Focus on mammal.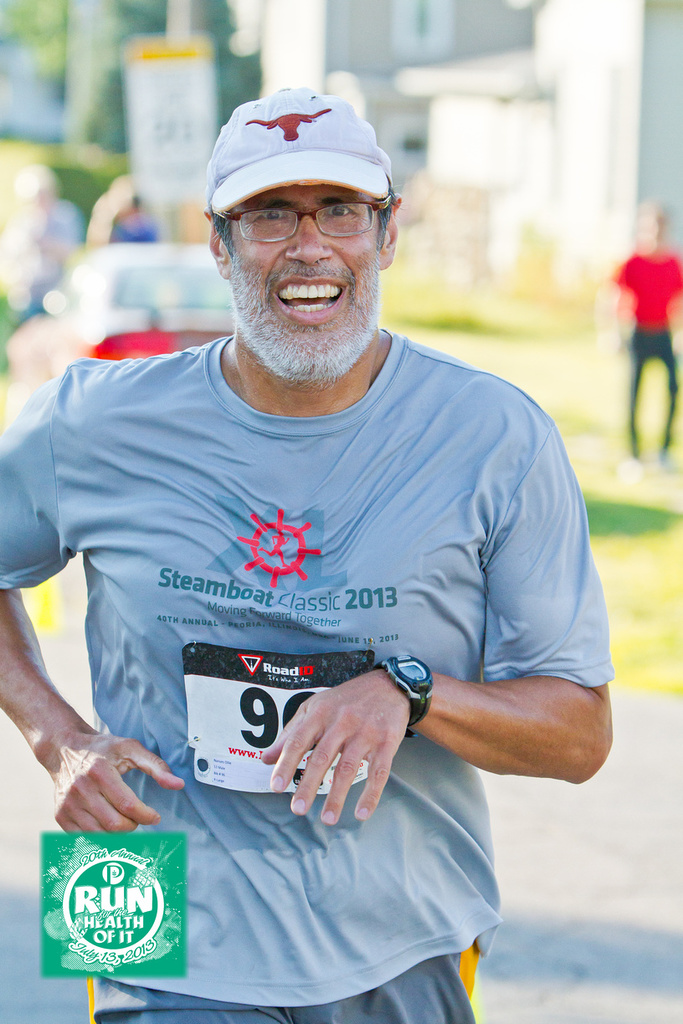
Focused at x1=596 y1=193 x2=682 y2=475.
